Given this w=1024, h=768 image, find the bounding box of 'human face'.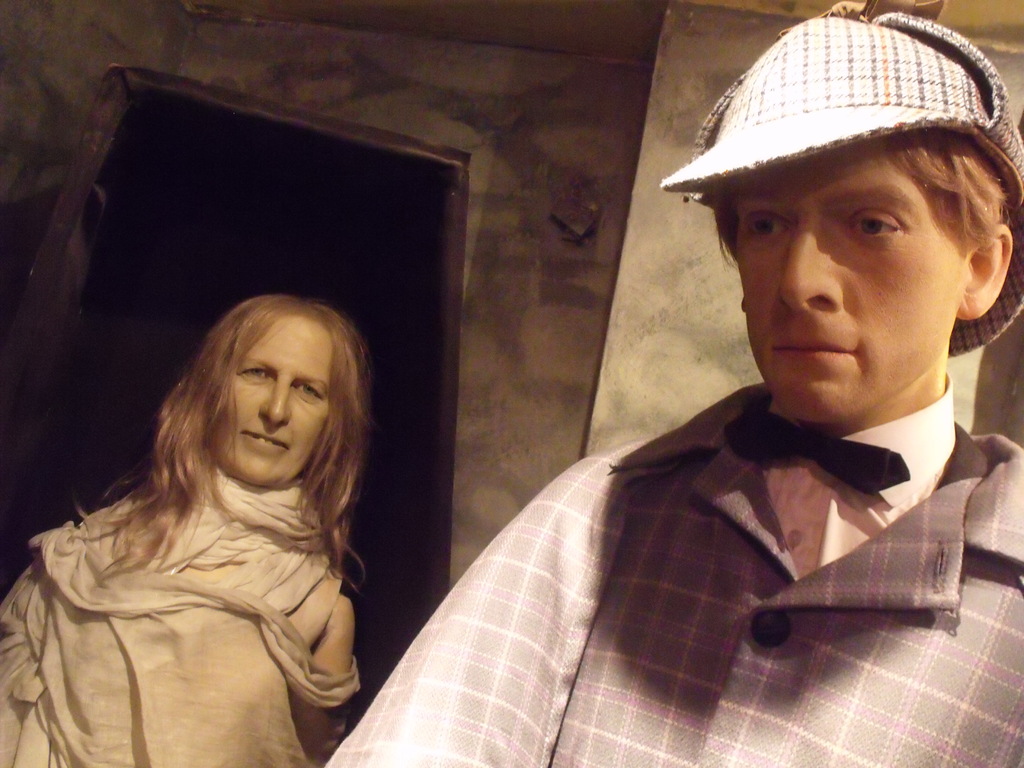
210, 315, 329, 490.
